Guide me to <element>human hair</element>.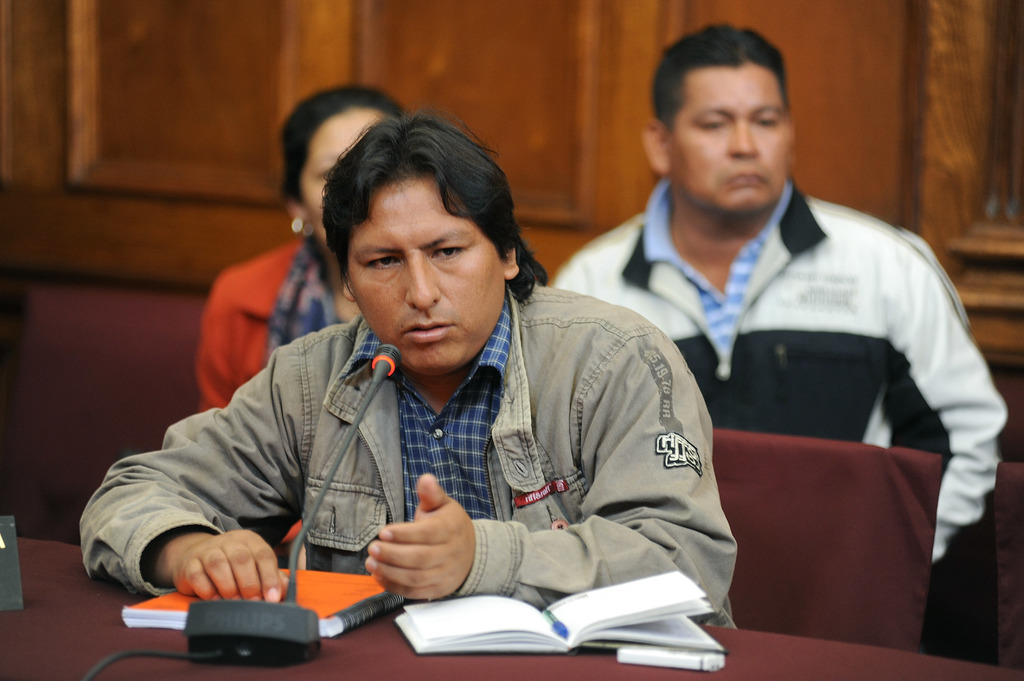
Guidance: <bbox>652, 20, 793, 134</bbox>.
